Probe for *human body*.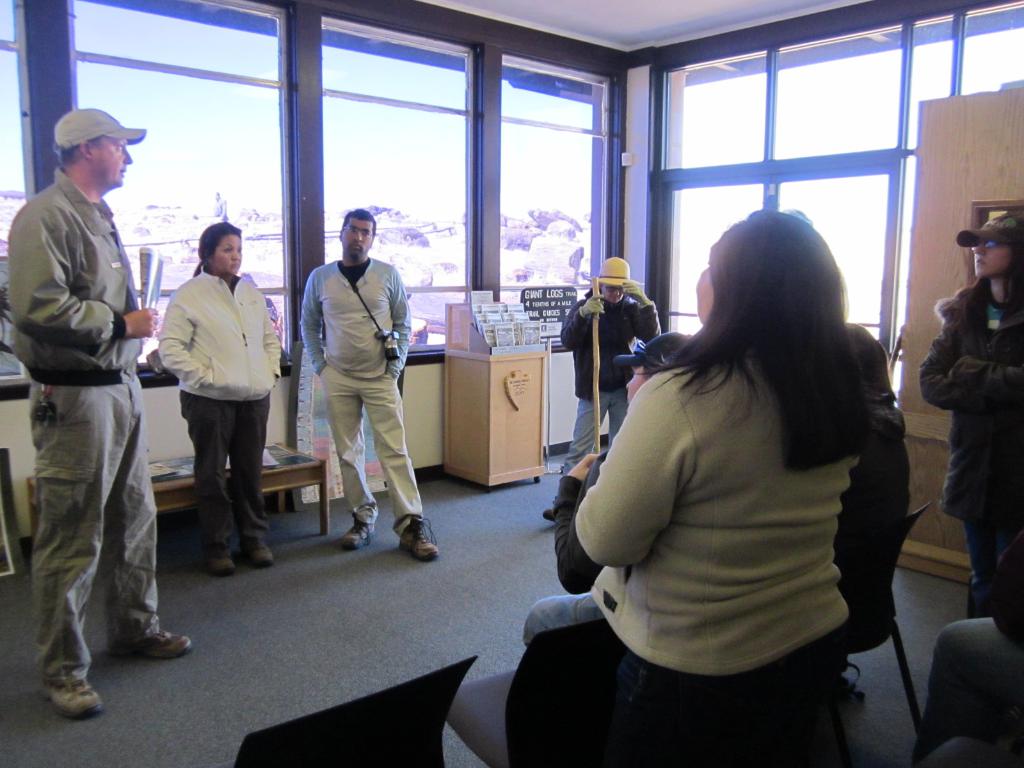
Probe result: (842, 396, 915, 667).
